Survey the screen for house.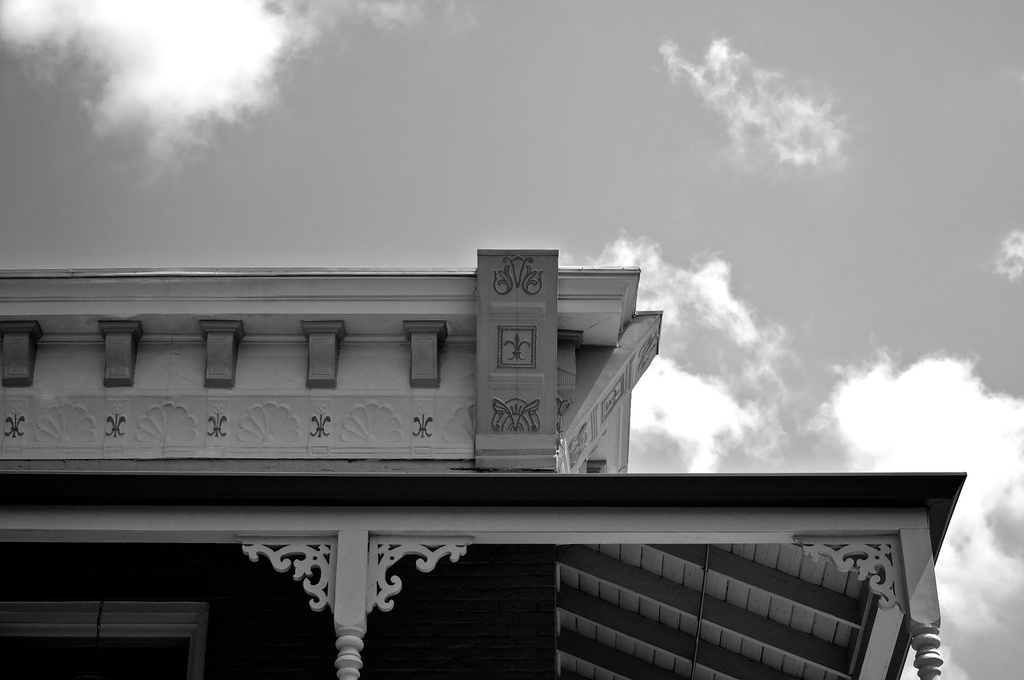
Survey found: locate(0, 235, 968, 679).
